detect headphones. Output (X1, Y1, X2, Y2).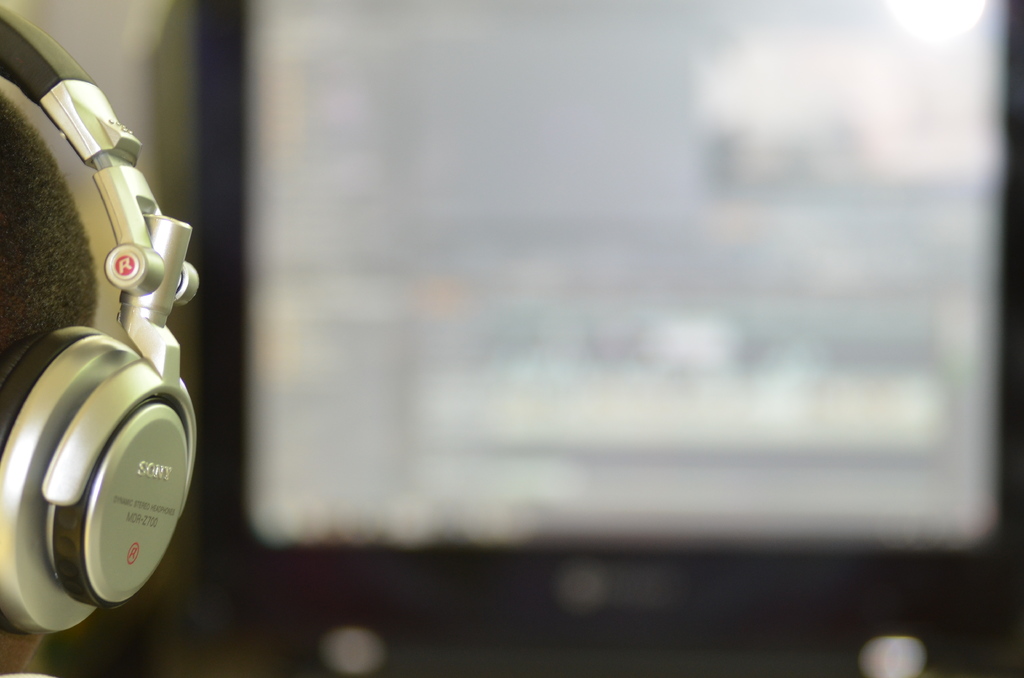
(13, 49, 199, 581).
